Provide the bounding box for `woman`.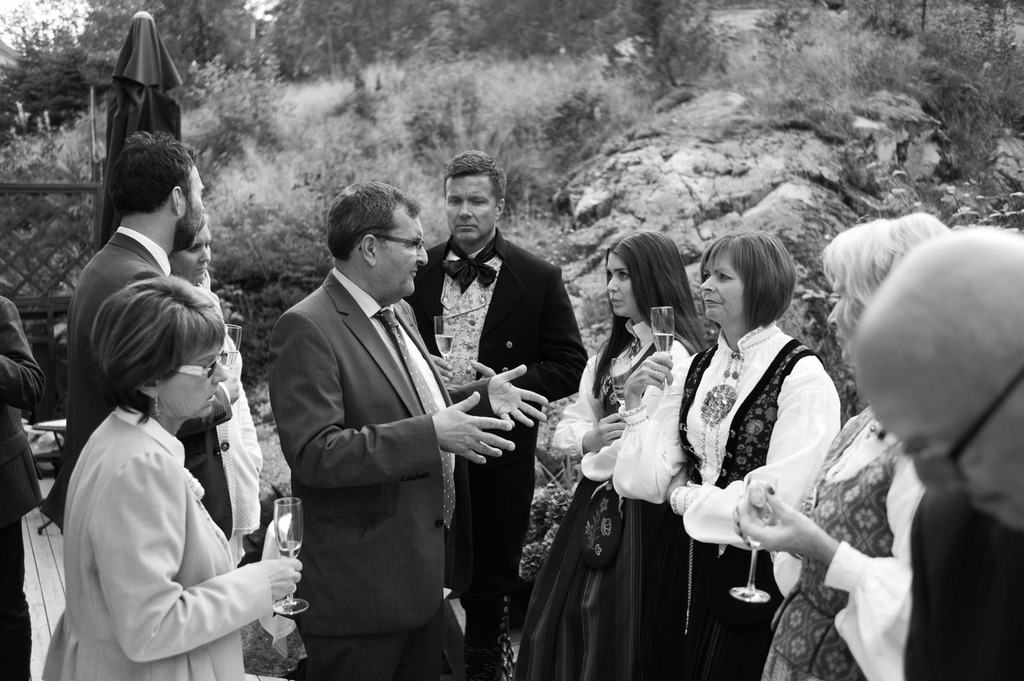
734,212,942,680.
